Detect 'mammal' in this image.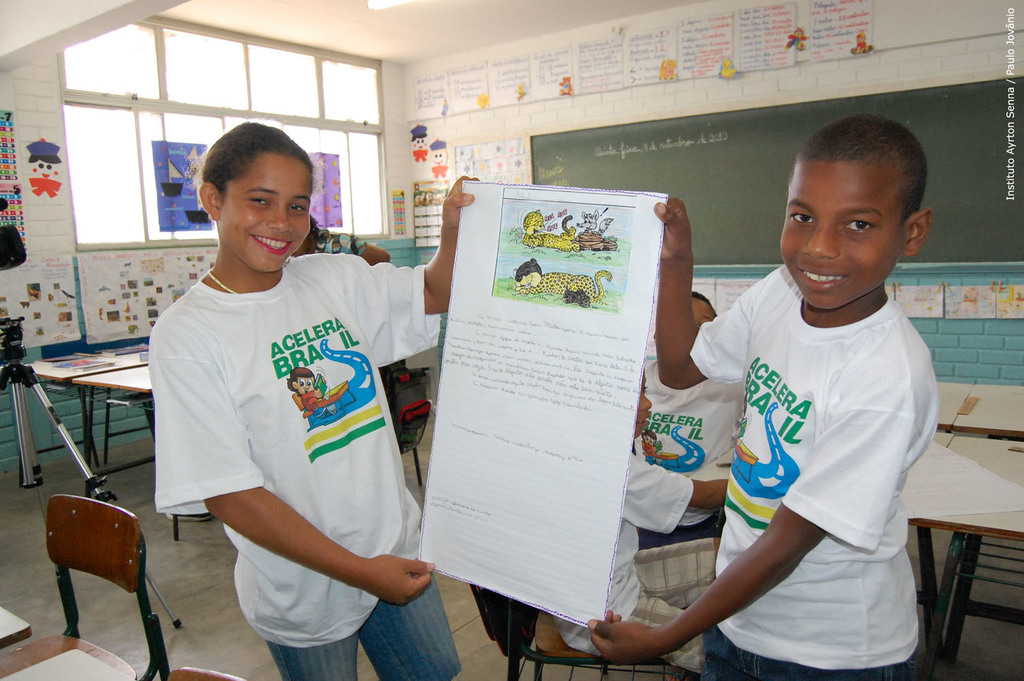
Detection: {"x1": 635, "y1": 287, "x2": 750, "y2": 535}.
